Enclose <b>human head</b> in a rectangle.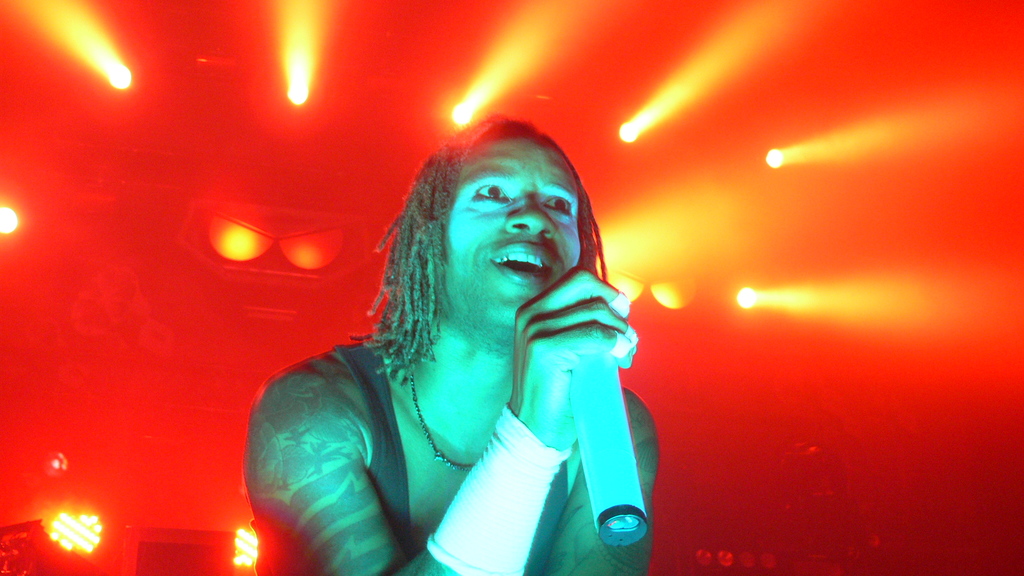
x1=394, y1=124, x2=607, y2=342.
